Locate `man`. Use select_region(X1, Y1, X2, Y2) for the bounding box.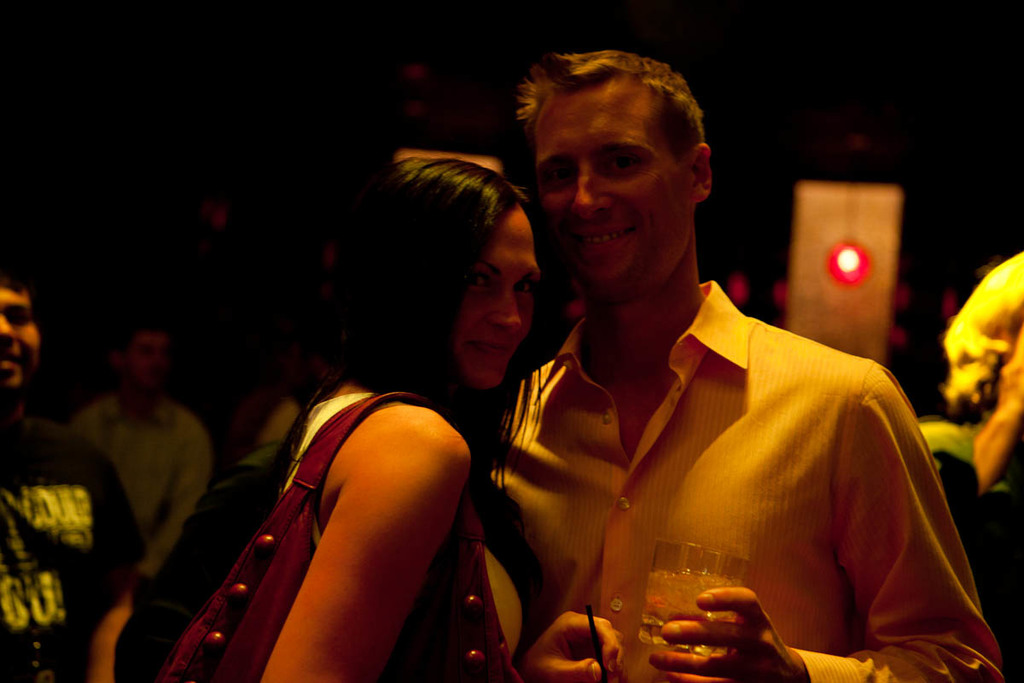
select_region(472, 71, 947, 671).
